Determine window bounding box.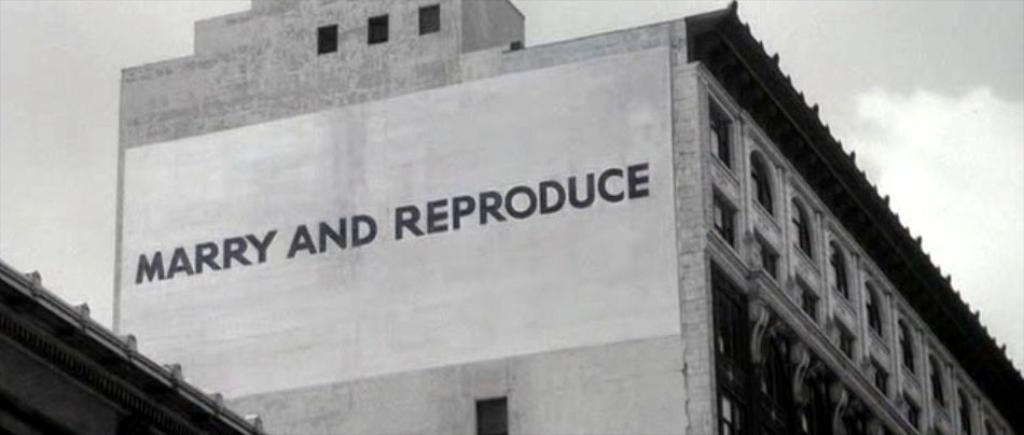
Determined: x1=832 y1=244 x2=845 y2=298.
